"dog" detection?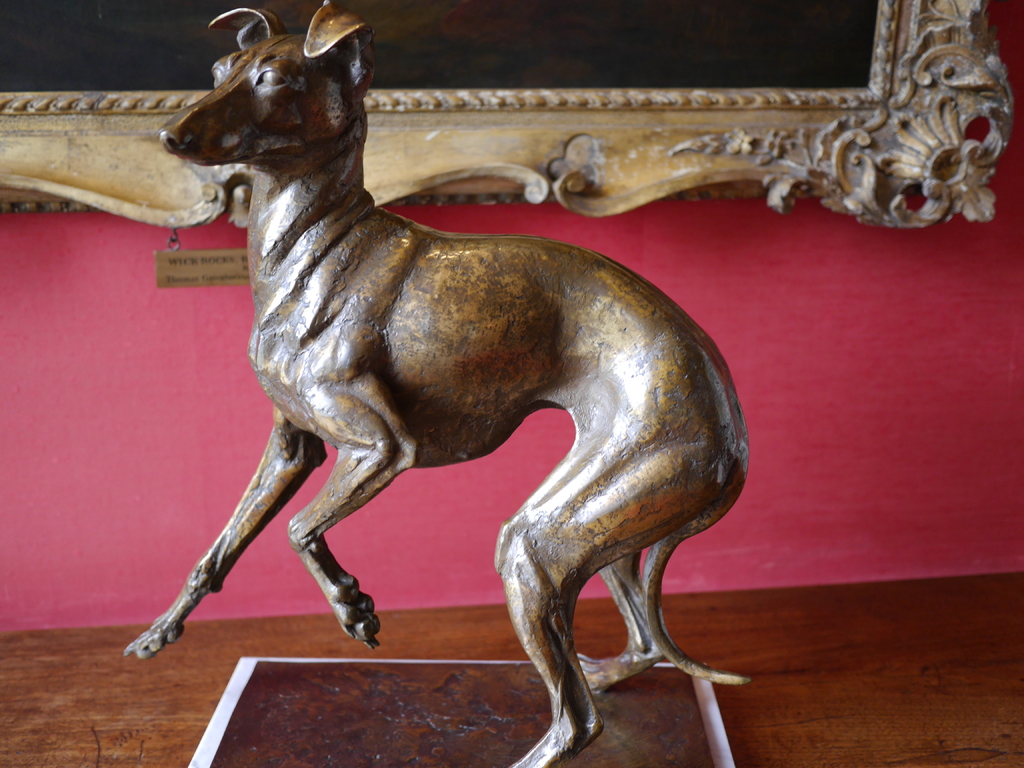
pyautogui.locateOnScreen(123, 0, 755, 767)
